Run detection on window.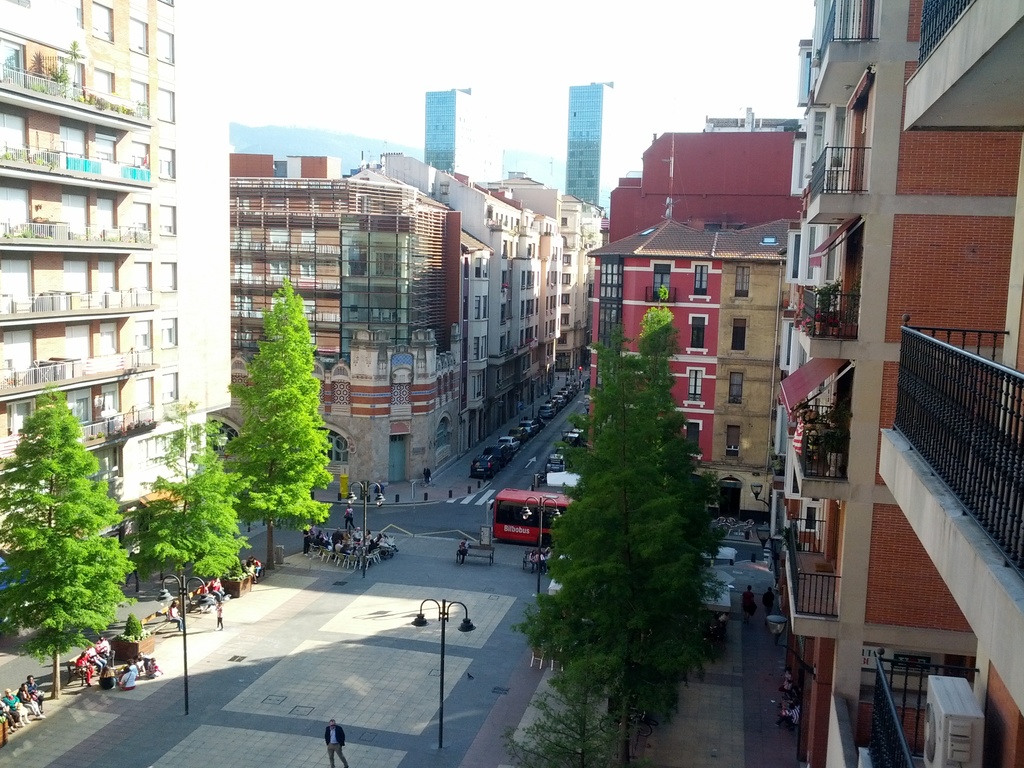
Result: <region>728, 371, 744, 404</region>.
